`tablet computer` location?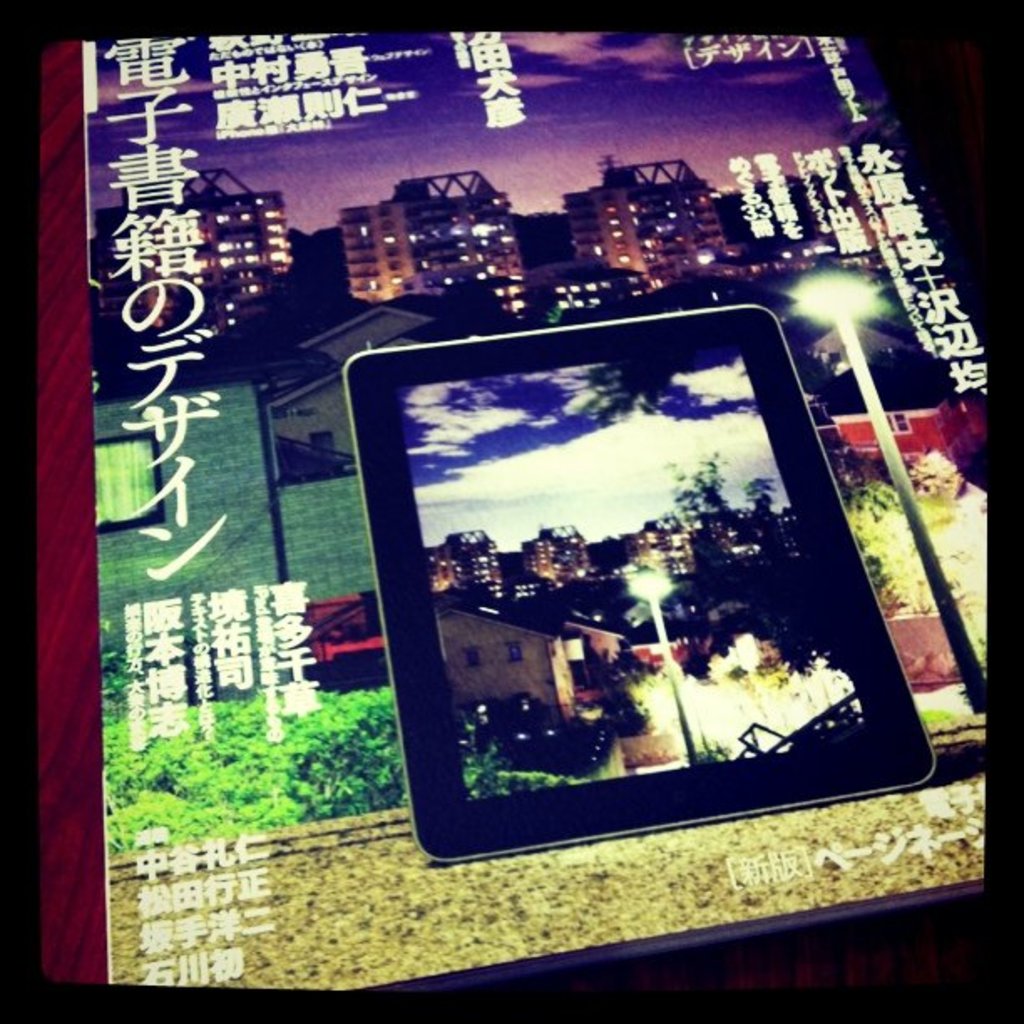
rect(336, 301, 937, 865)
